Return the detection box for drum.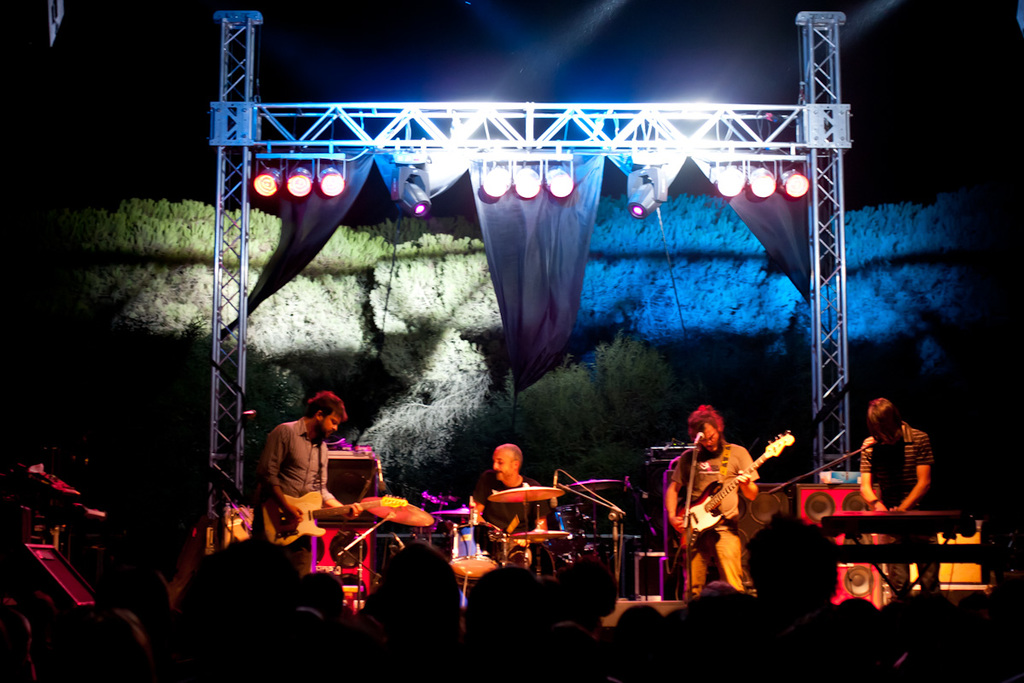
detection(450, 553, 500, 599).
